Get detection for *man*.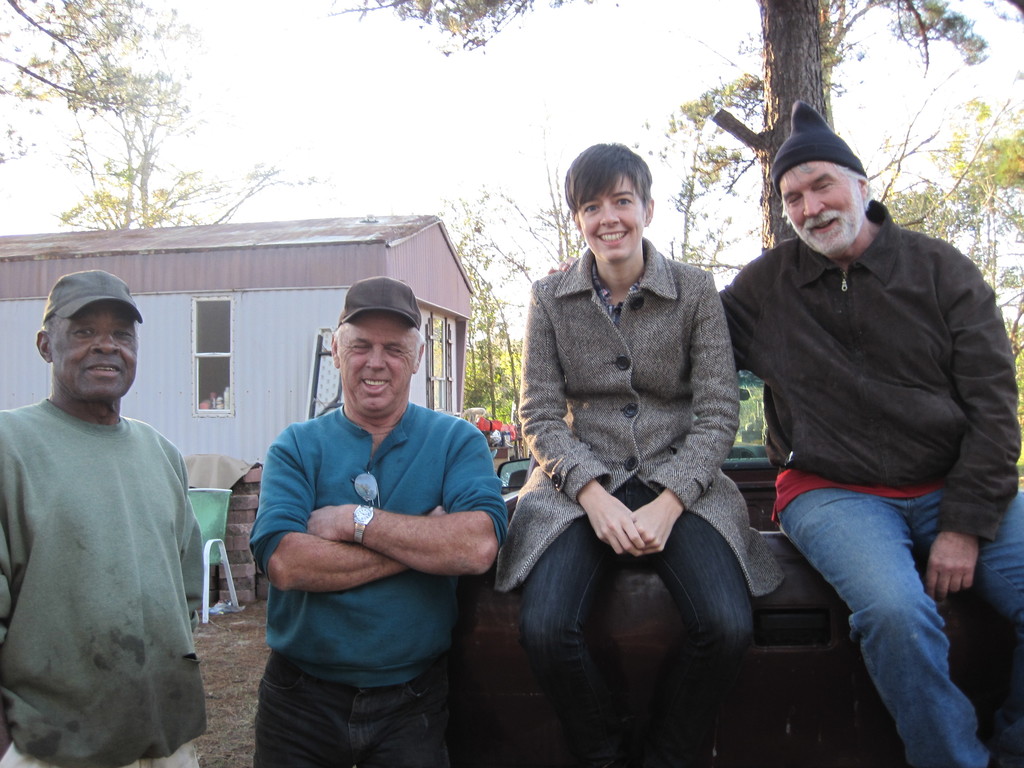
Detection: [left=541, top=93, right=1023, bottom=767].
